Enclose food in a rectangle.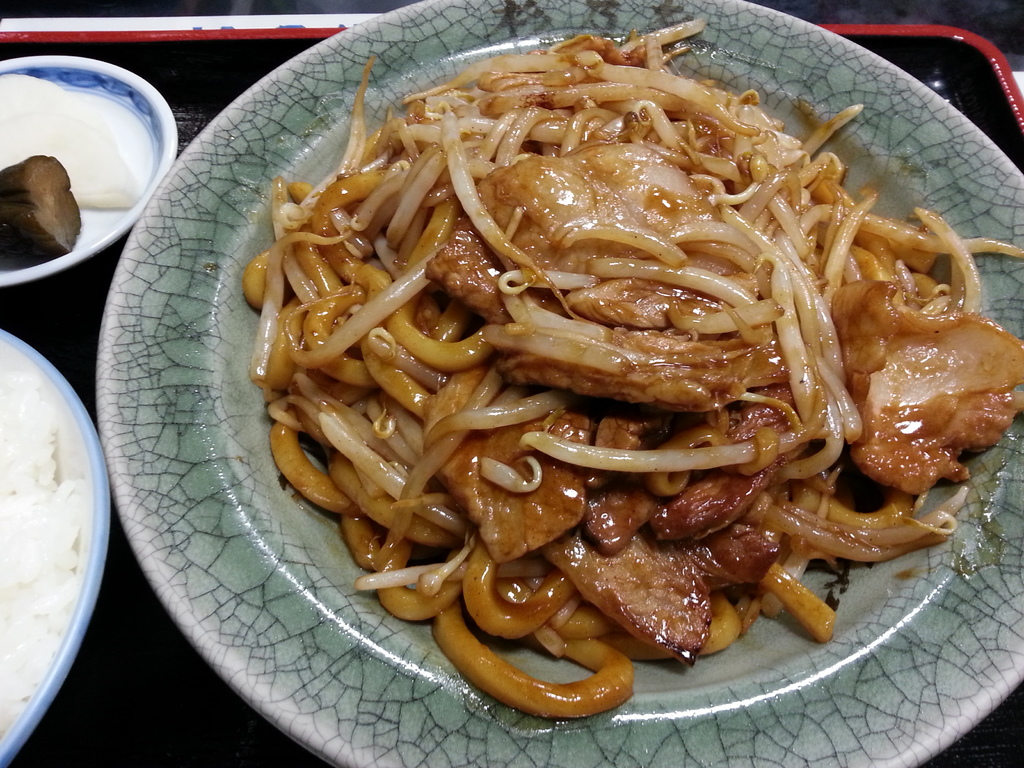
region(0, 355, 83, 741).
